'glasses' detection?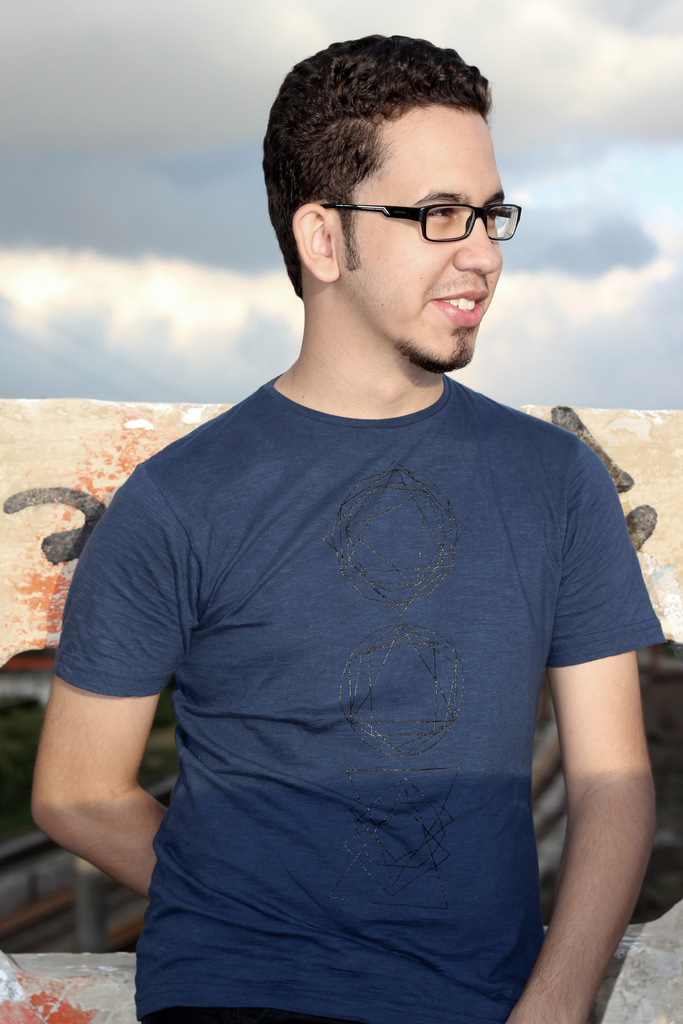
box=[320, 204, 521, 244]
